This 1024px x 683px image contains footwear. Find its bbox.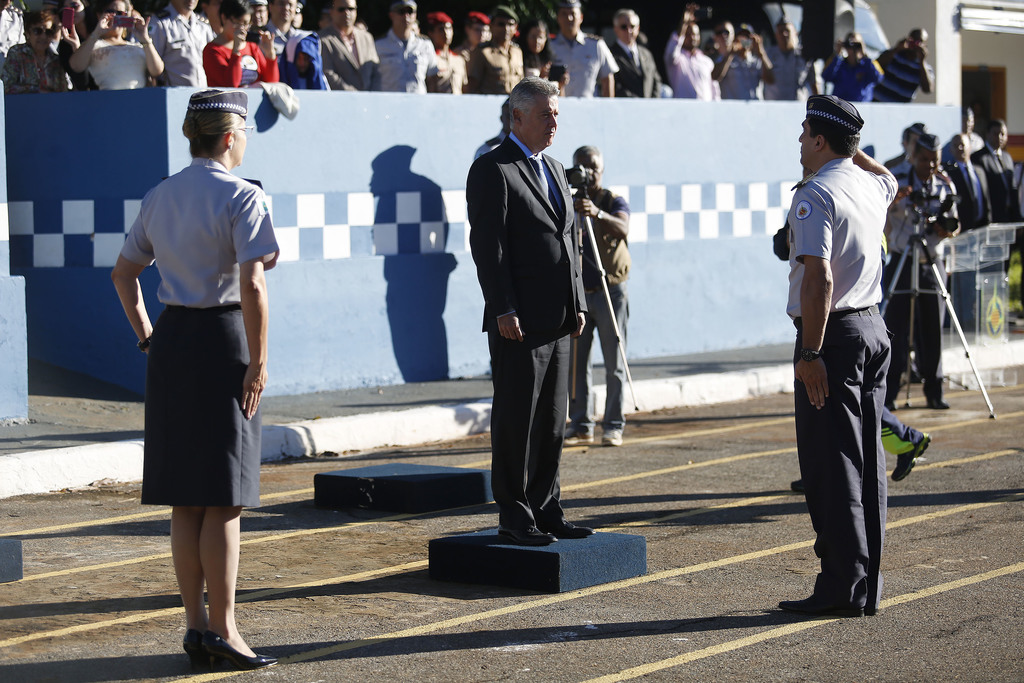
crop(884, 399, 899, 411).
